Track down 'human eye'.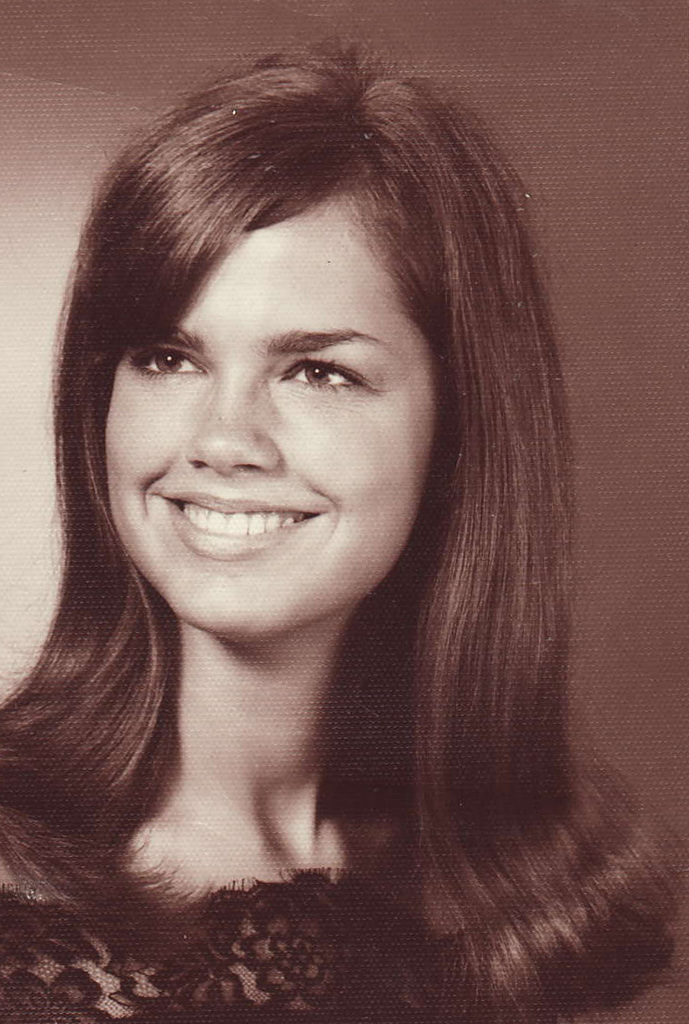
Tracked to box=[266, 338, 382, 395].
